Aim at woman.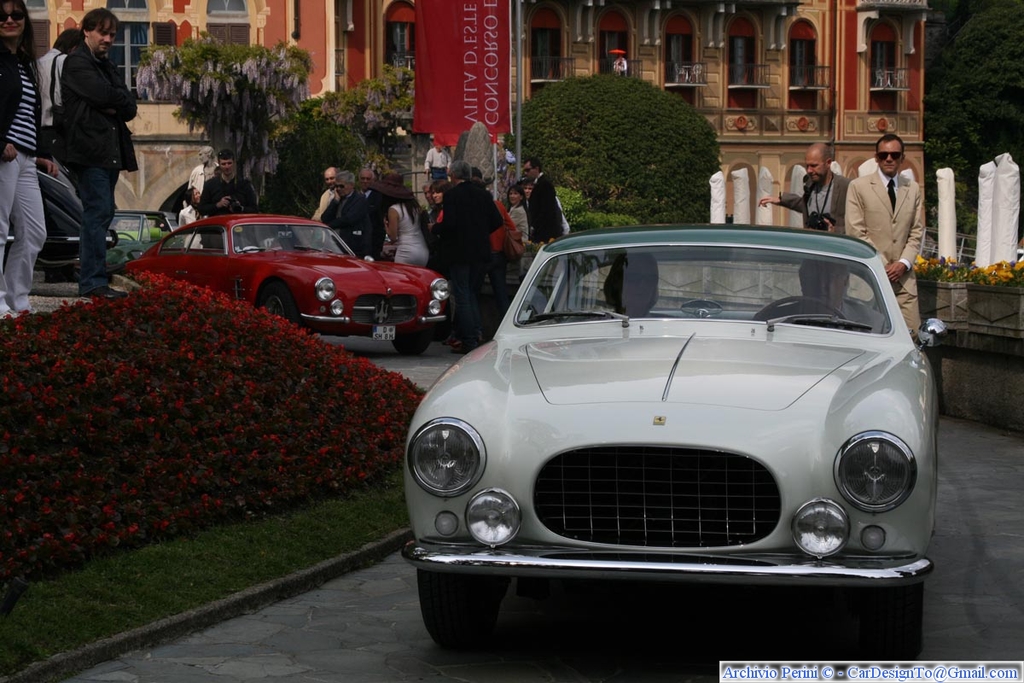
Aimed at x1=504, y1=181, x2=537, y2=254.
